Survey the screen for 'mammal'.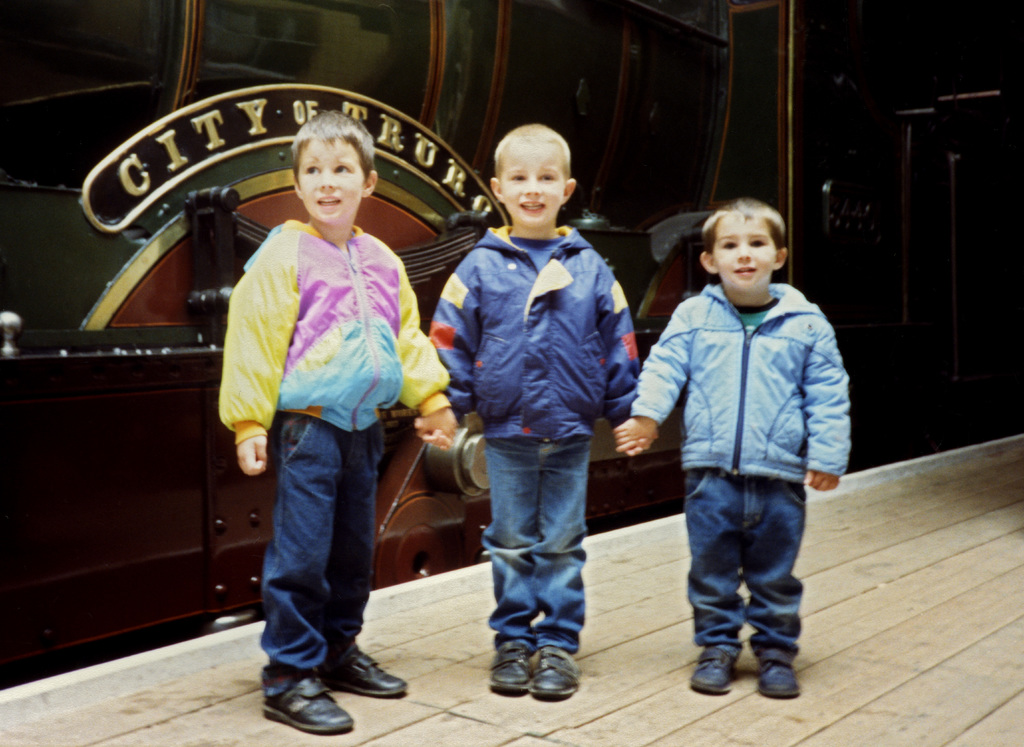
Survey found: {"left": 641, "top": 166, "right": 849, "bottom": 687}.
